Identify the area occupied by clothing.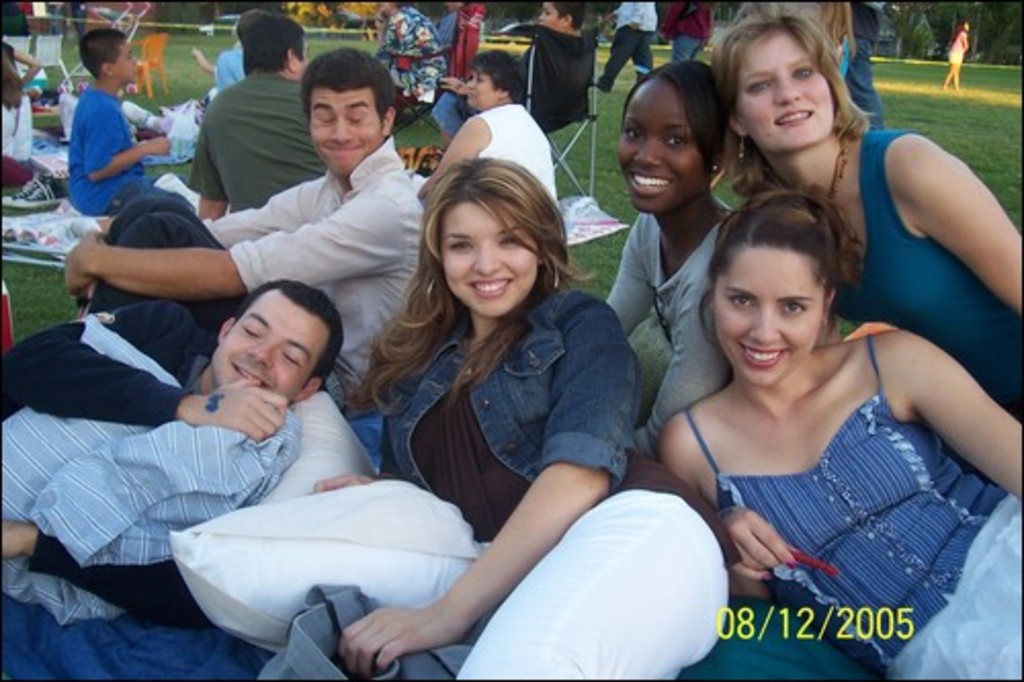
Area: x1=502, y1=0, x2=598, y2=129.
